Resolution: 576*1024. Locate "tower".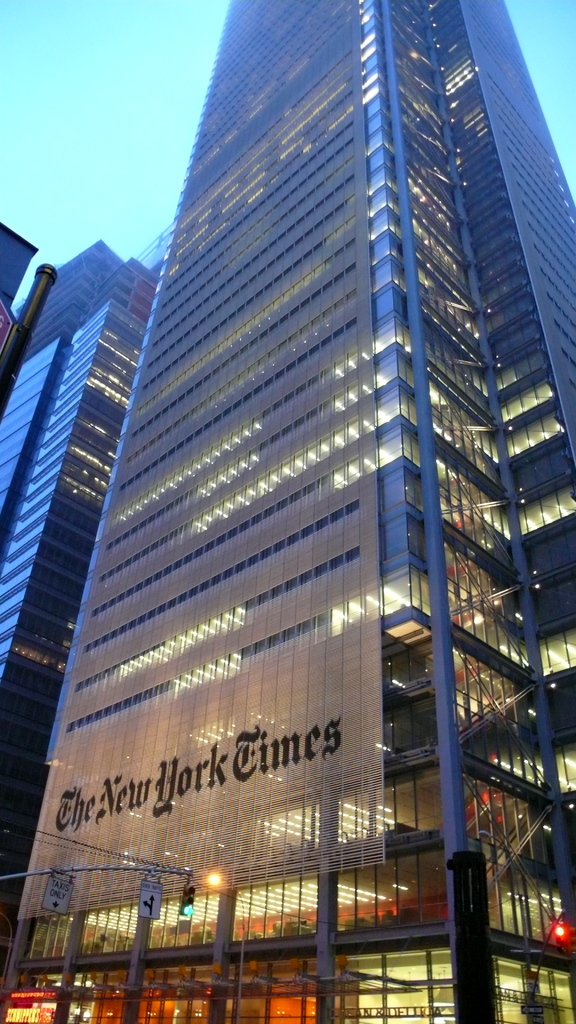
[1, 220, 177, 918].
